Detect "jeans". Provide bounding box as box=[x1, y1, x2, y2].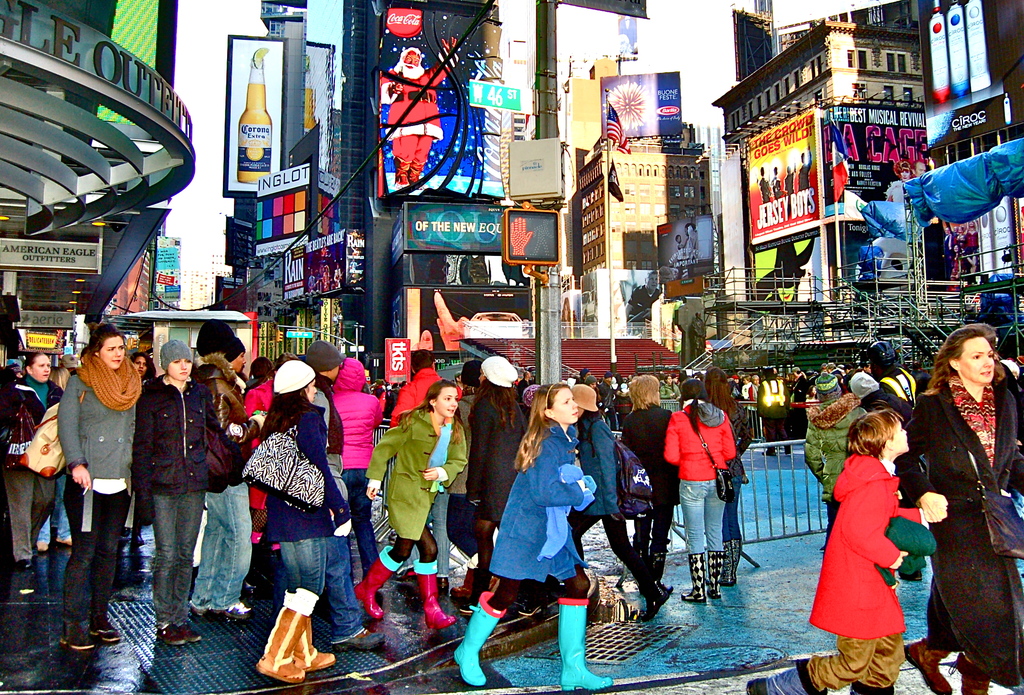
box=[721, 478, 743, 544].
